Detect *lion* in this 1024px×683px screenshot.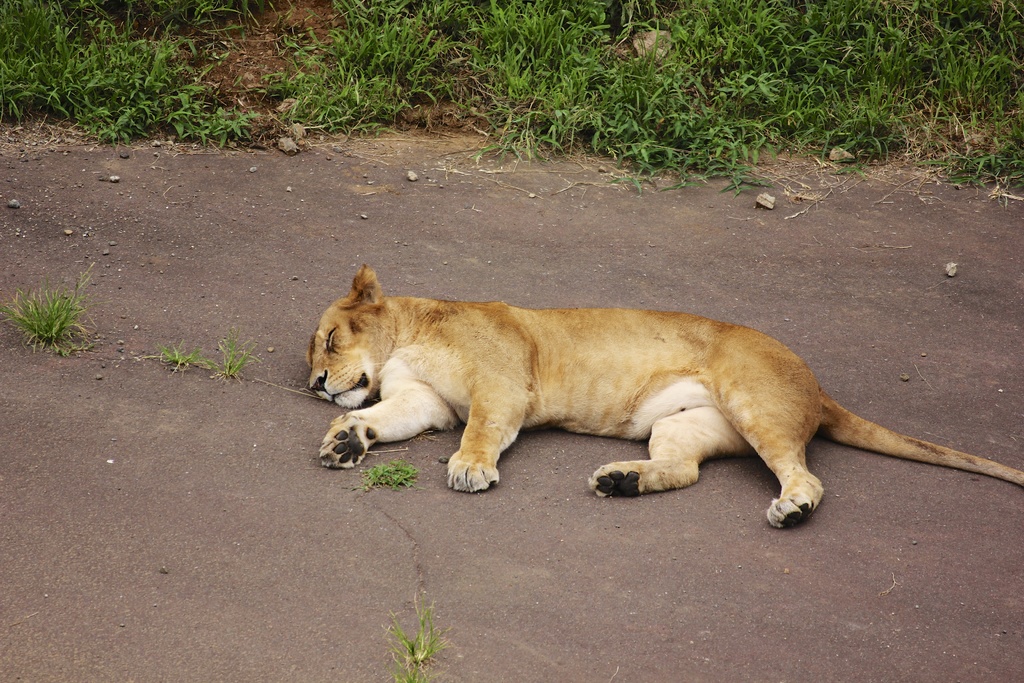
Detection: <bbox>309, 265, 1023, 530</bbox>.
